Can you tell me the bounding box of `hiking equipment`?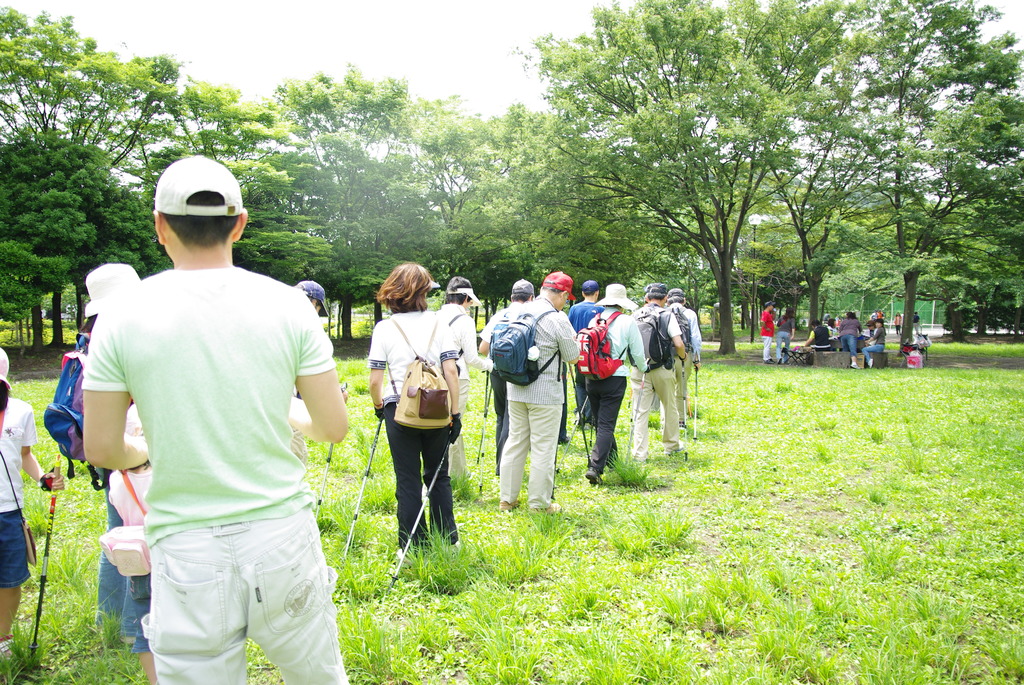
region(669, 303, 691, 355).
